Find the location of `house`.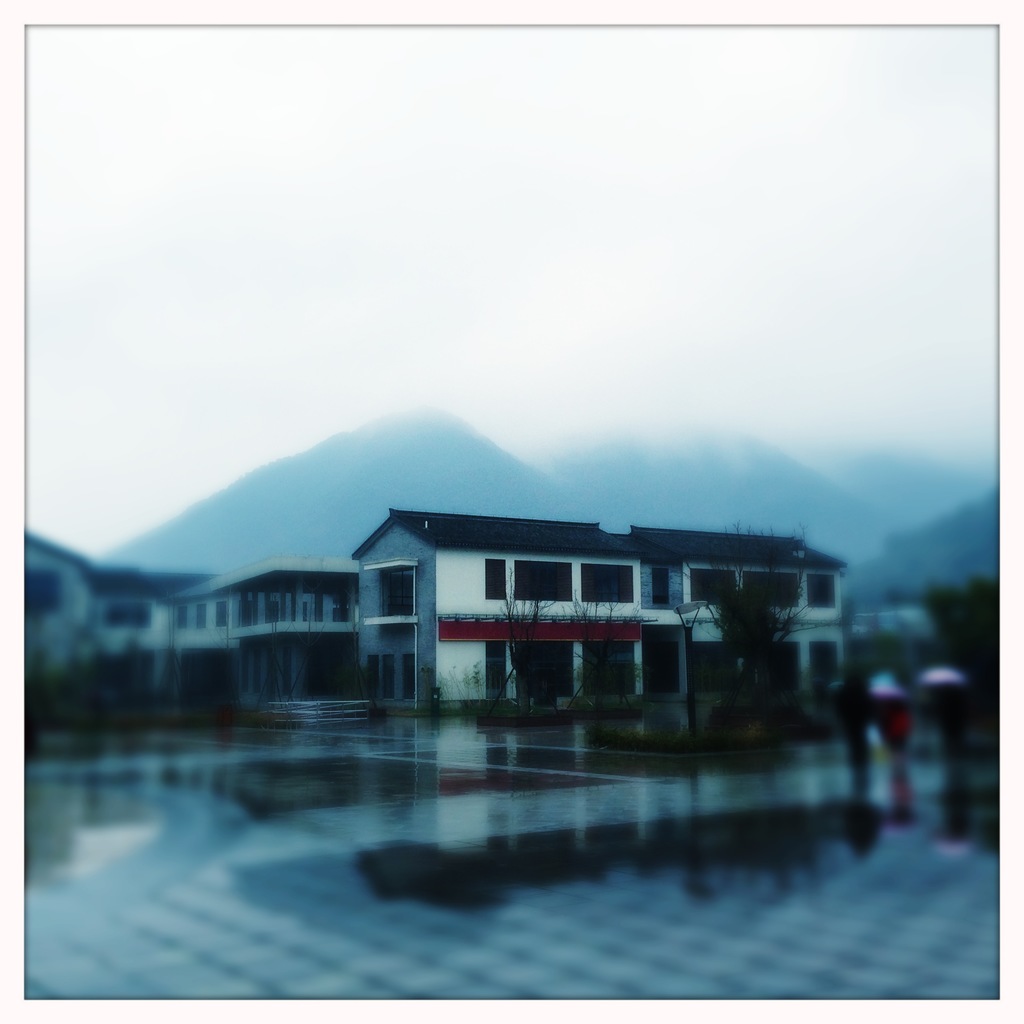
Location: left=287, top=500, right=878, bottom=738.
